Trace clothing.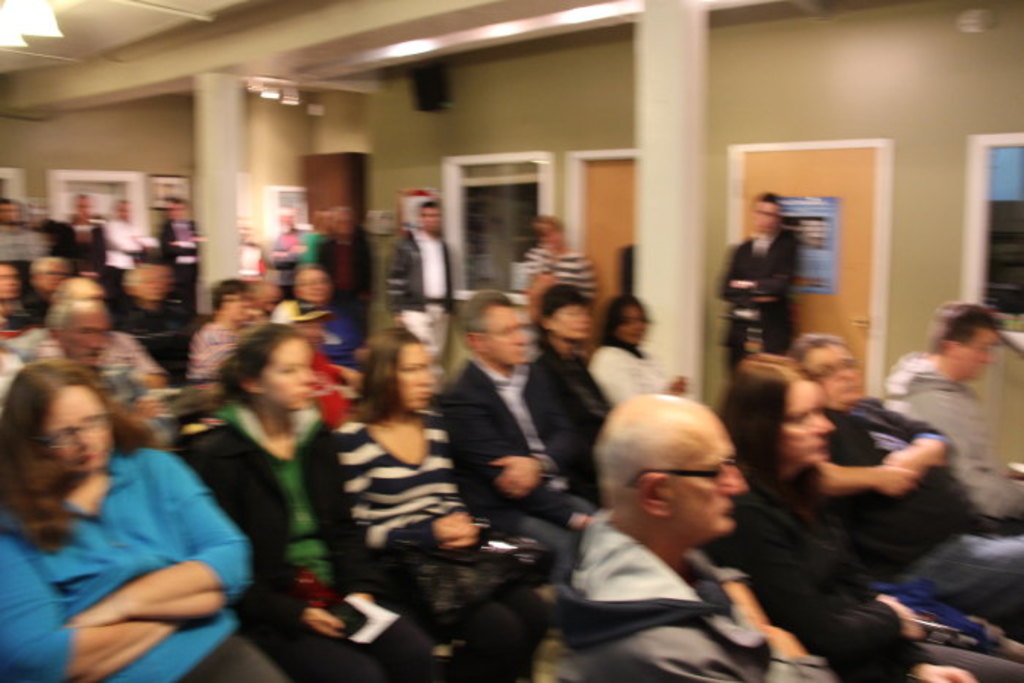
Traced to 338,399,562,682.
